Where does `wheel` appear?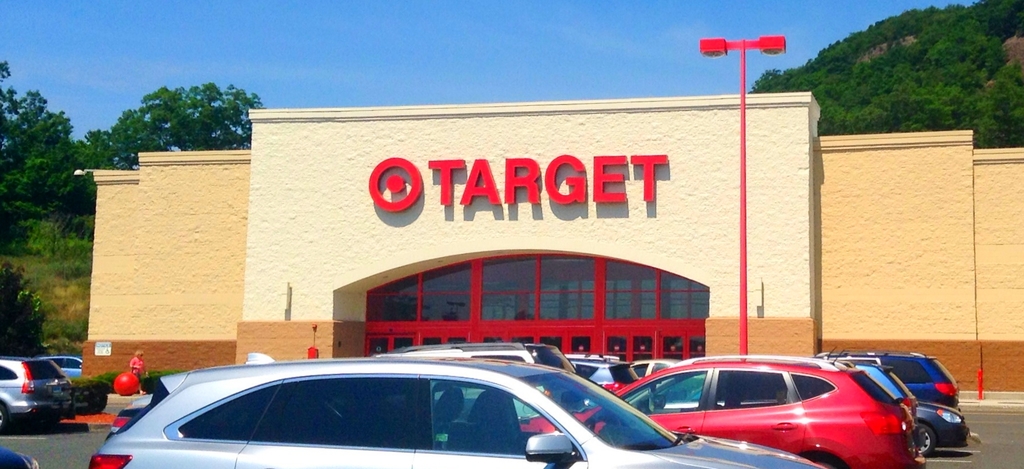
Appears at <bbox>806, 458, 843, 468</bbox>.
